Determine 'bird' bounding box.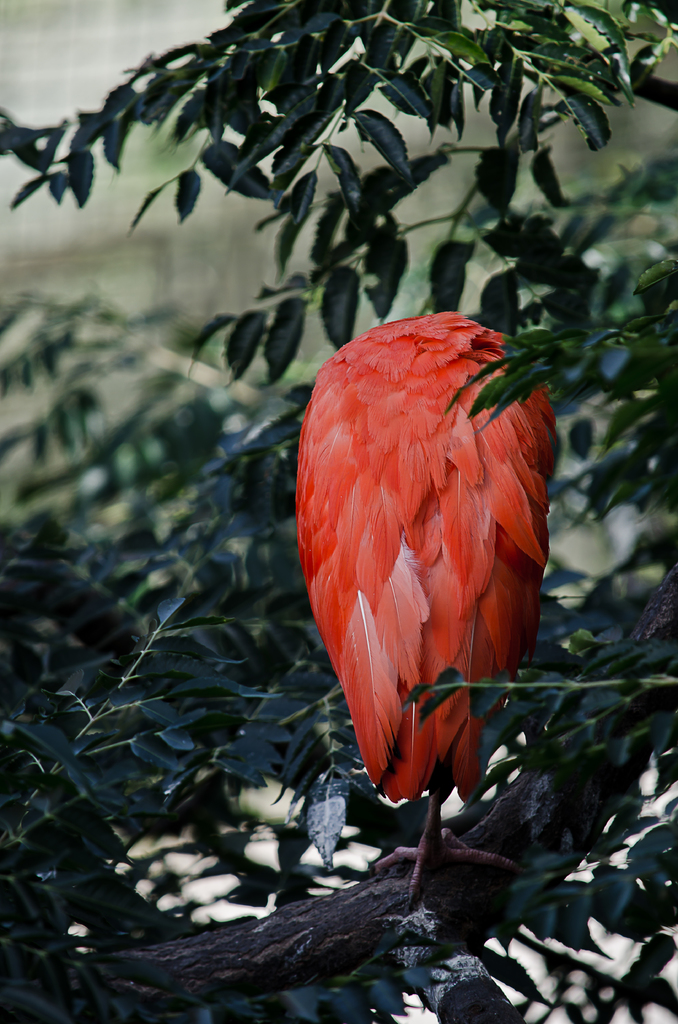
Determined: [left=307, top=307, right=535, bottom=833].
